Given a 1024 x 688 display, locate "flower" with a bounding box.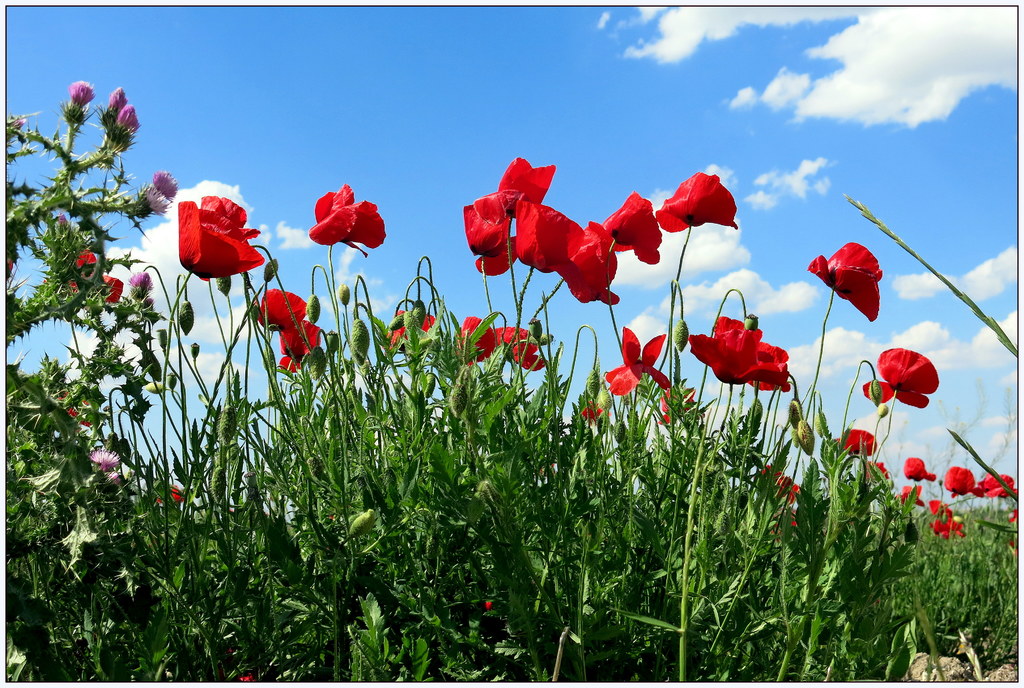
Located: 127 269 152 300.
